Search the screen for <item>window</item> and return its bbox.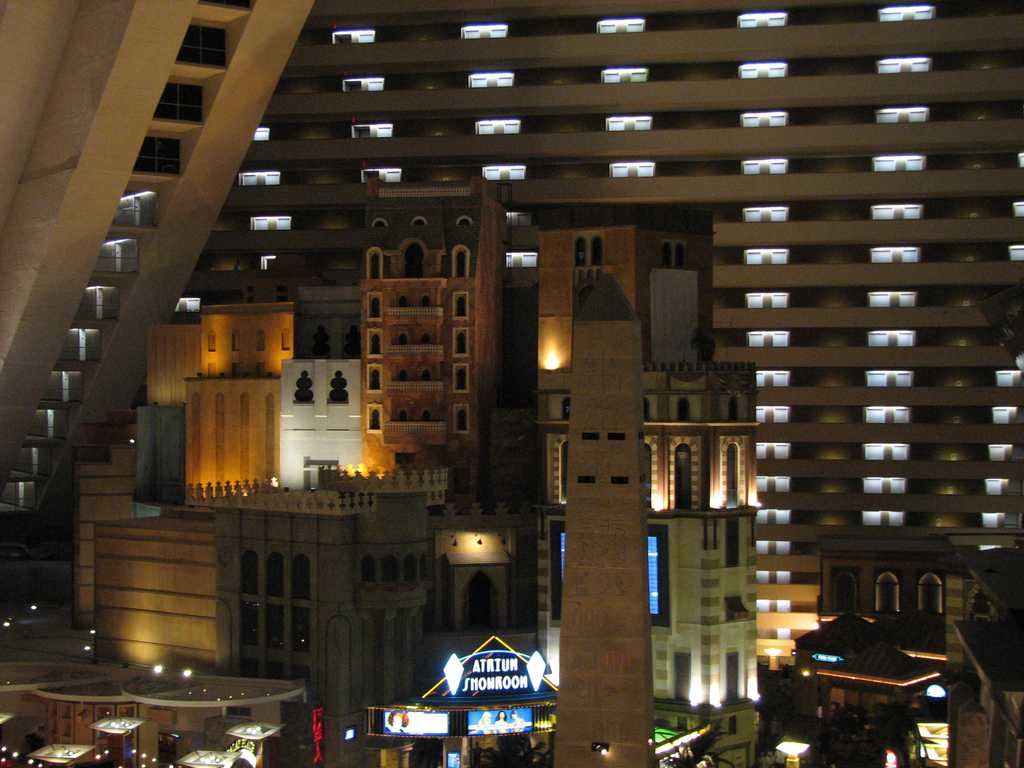
Found: (left=368, top=330, right=381, bottom=360).
